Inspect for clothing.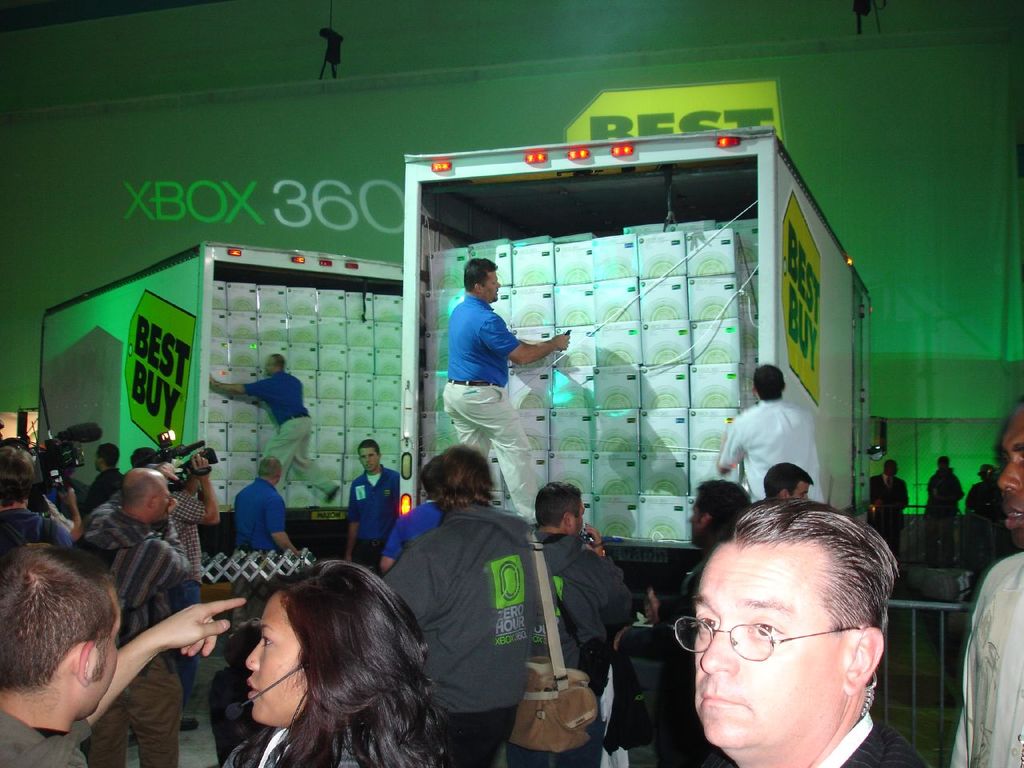
Inspection: <region>0, 702, 98, 767</region>.
